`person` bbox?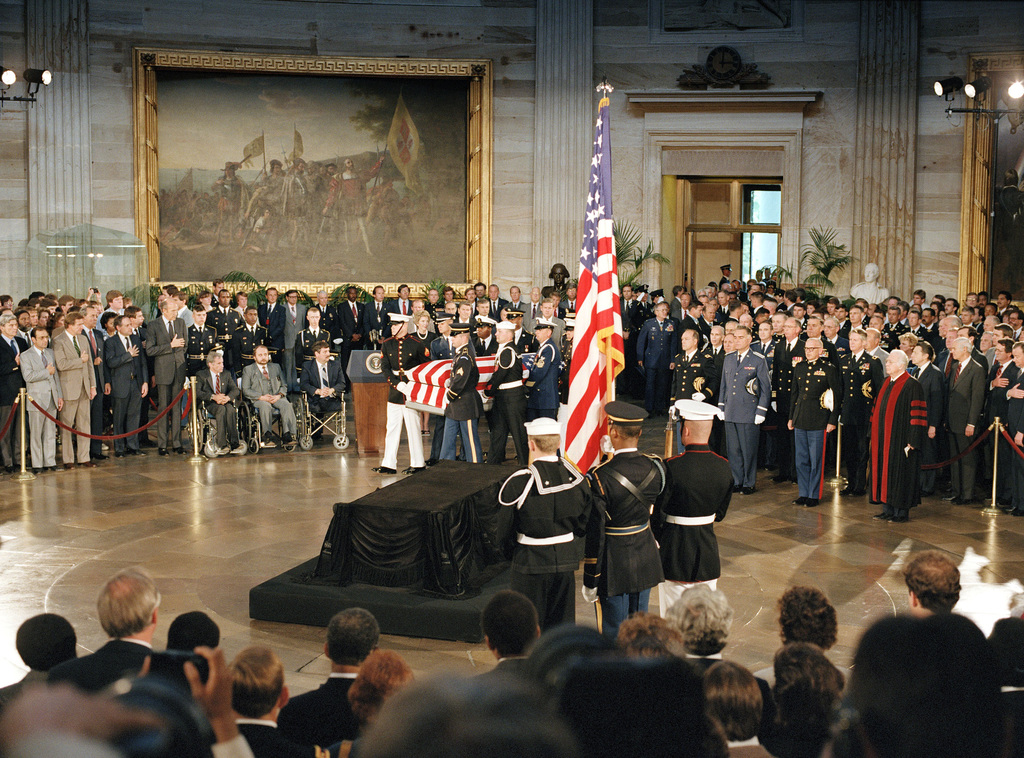
crop(160, 610, 218, 655)
